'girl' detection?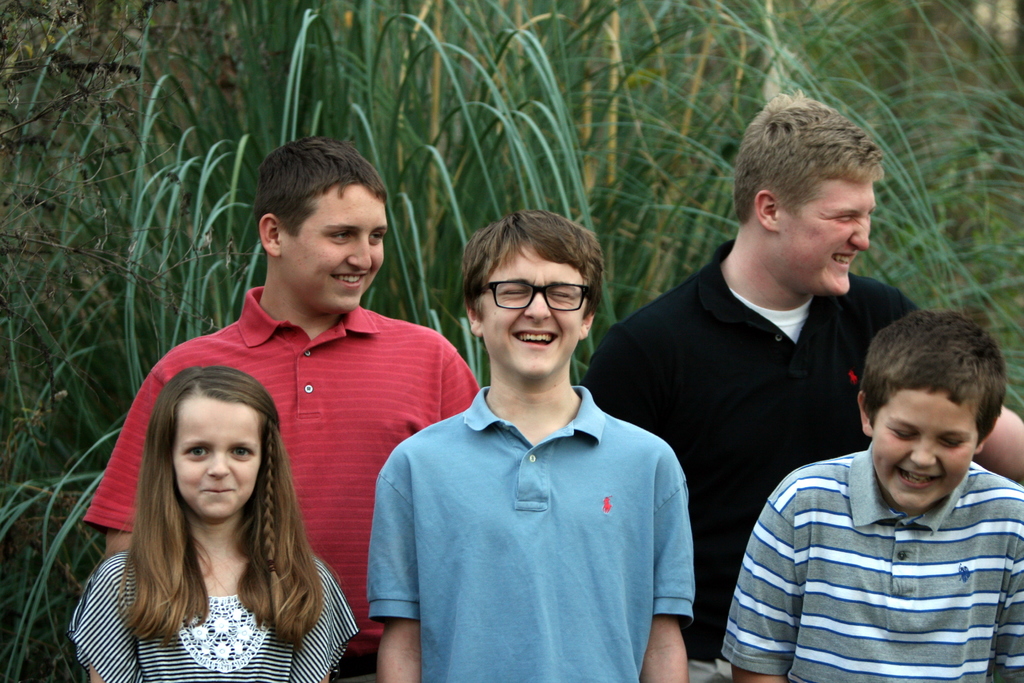
detection(74, 362, 358, 682)
